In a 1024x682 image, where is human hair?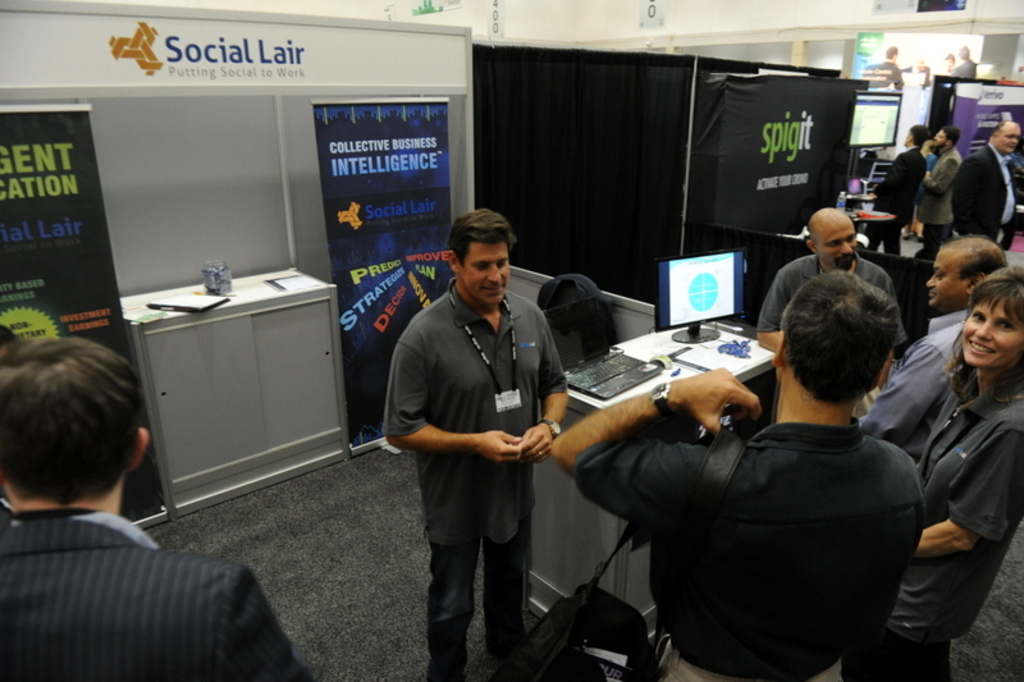
bbox(909, 125, 928, 148).
